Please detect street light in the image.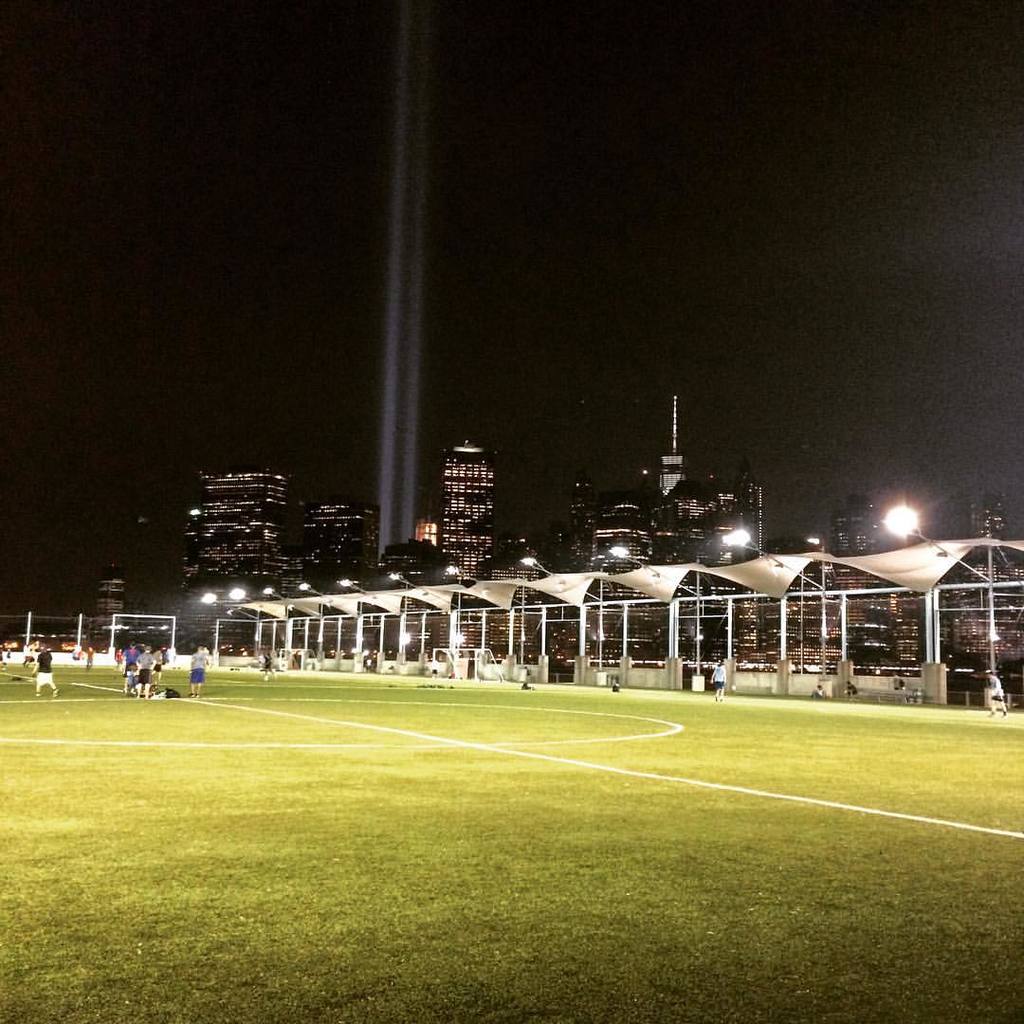
(875,505,1006,714).
